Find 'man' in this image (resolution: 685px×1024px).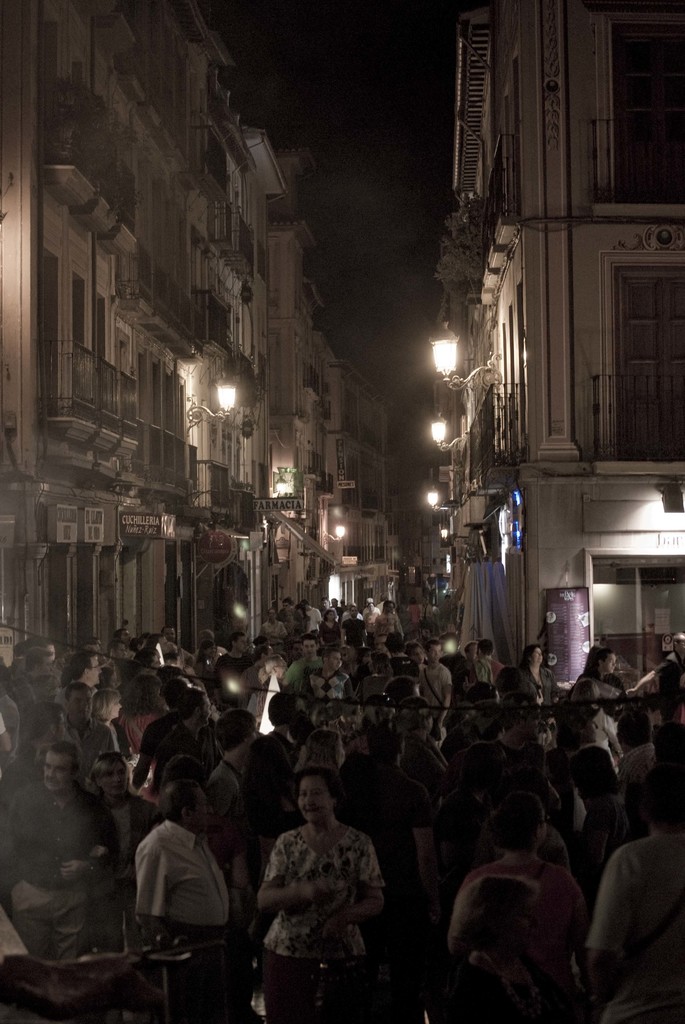
Rect(264, 612, 283, 638).
